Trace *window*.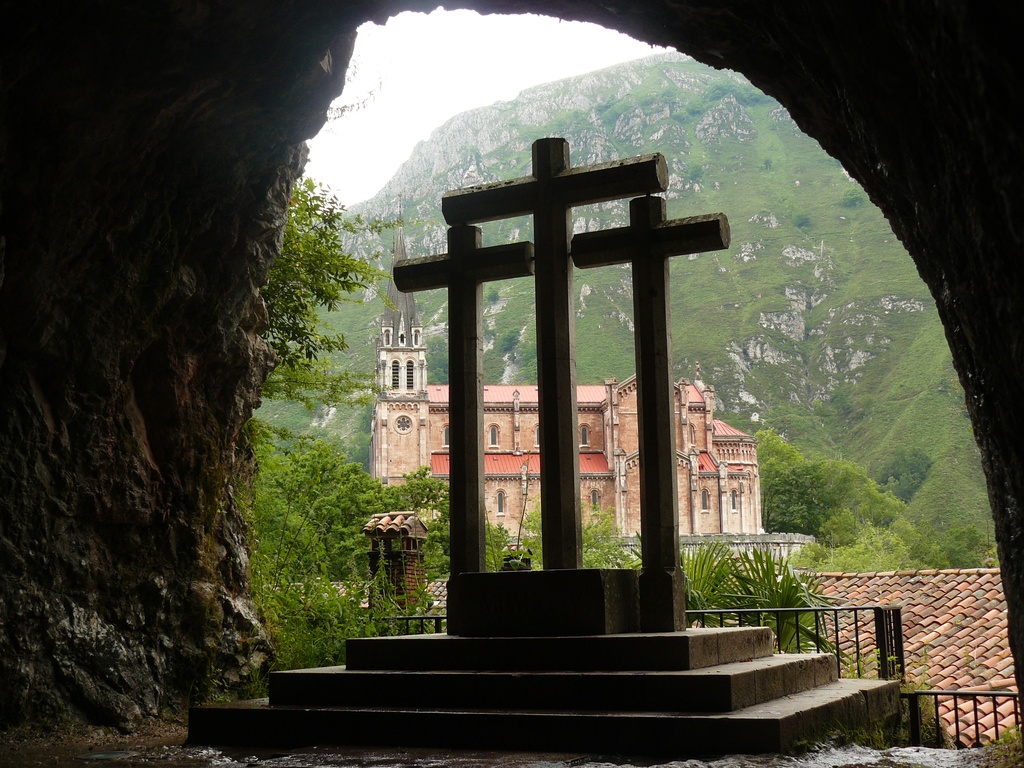
Traced to left=493, top=430, right=499, bottom=445.
